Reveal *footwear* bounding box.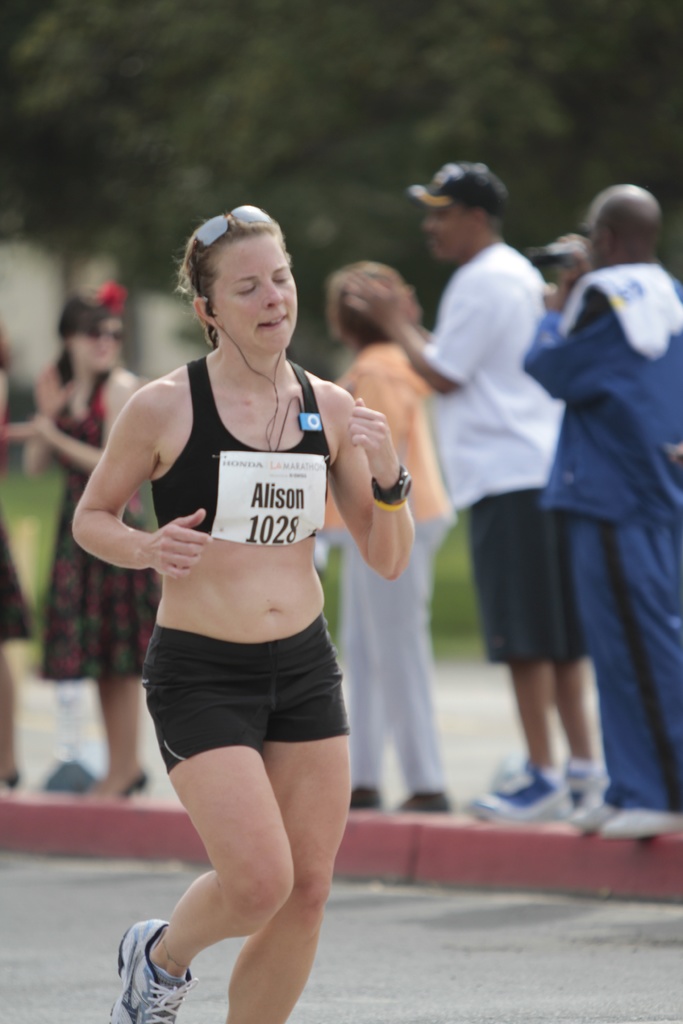
Revealed: x1=347, y1=786, x2=382, y2=810.
